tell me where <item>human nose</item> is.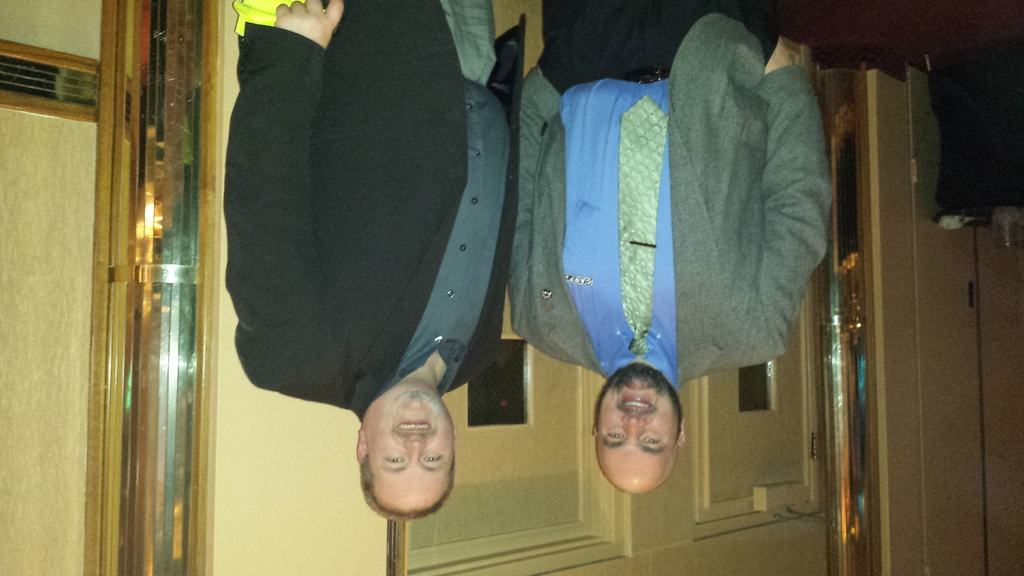
<item>human nose</item> is at <bbox>620, 416, 655, 440</bbox>.
